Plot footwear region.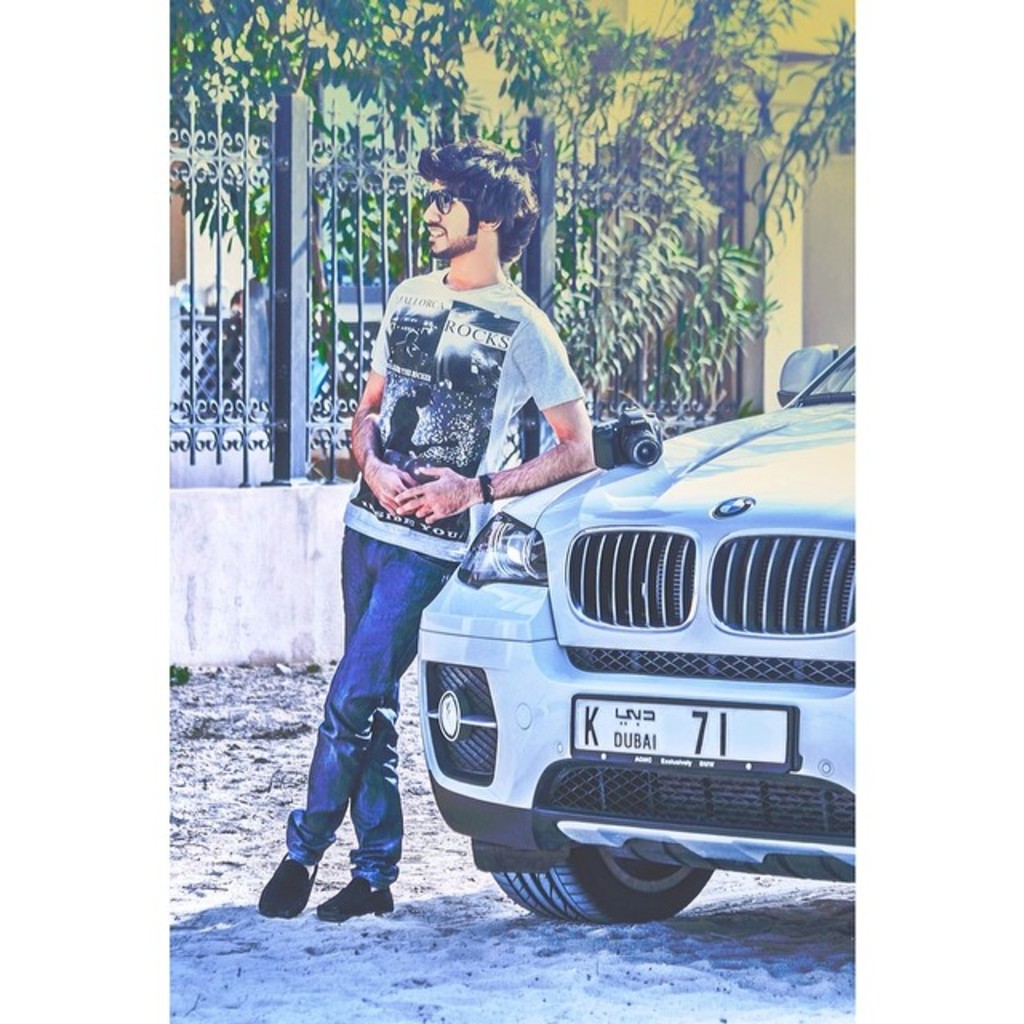
Plotted at left=314, top=886, right=402, bottom=922.
